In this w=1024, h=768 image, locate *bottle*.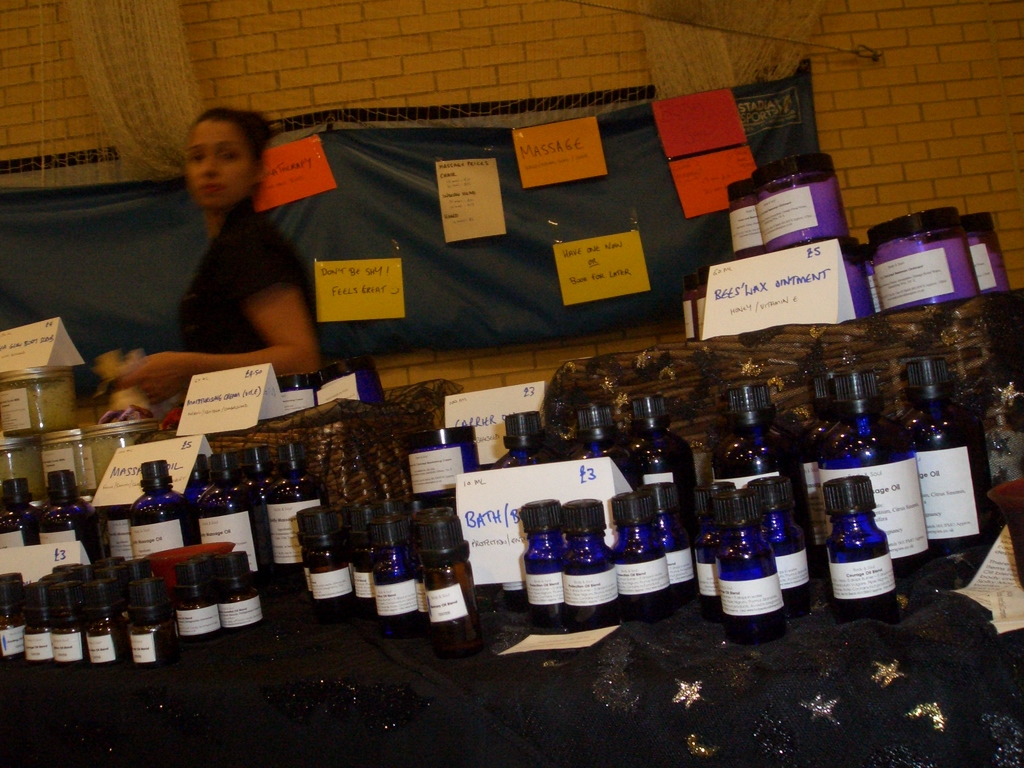
Bounding box: detection(0, 582, 28, 660).
